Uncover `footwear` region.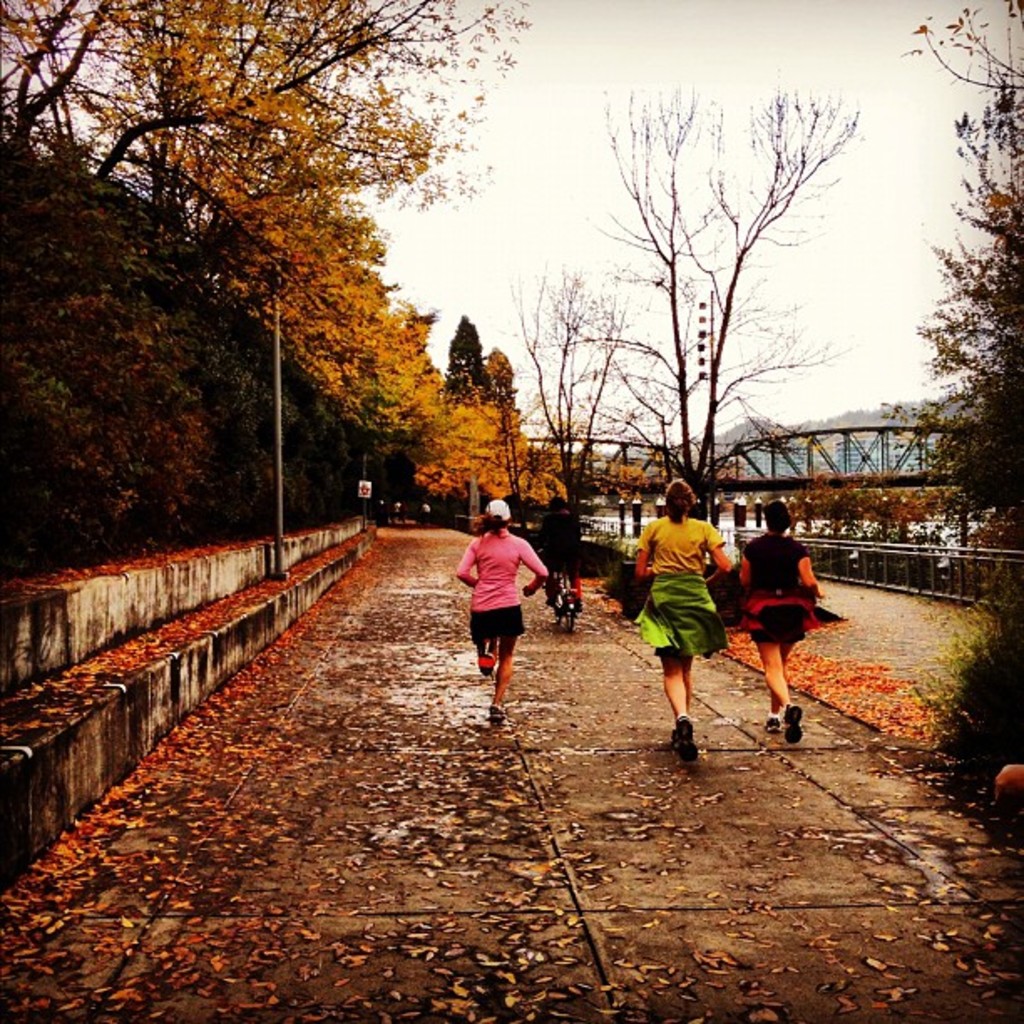
Uncovered: <box>666,726,693,746</box>.
